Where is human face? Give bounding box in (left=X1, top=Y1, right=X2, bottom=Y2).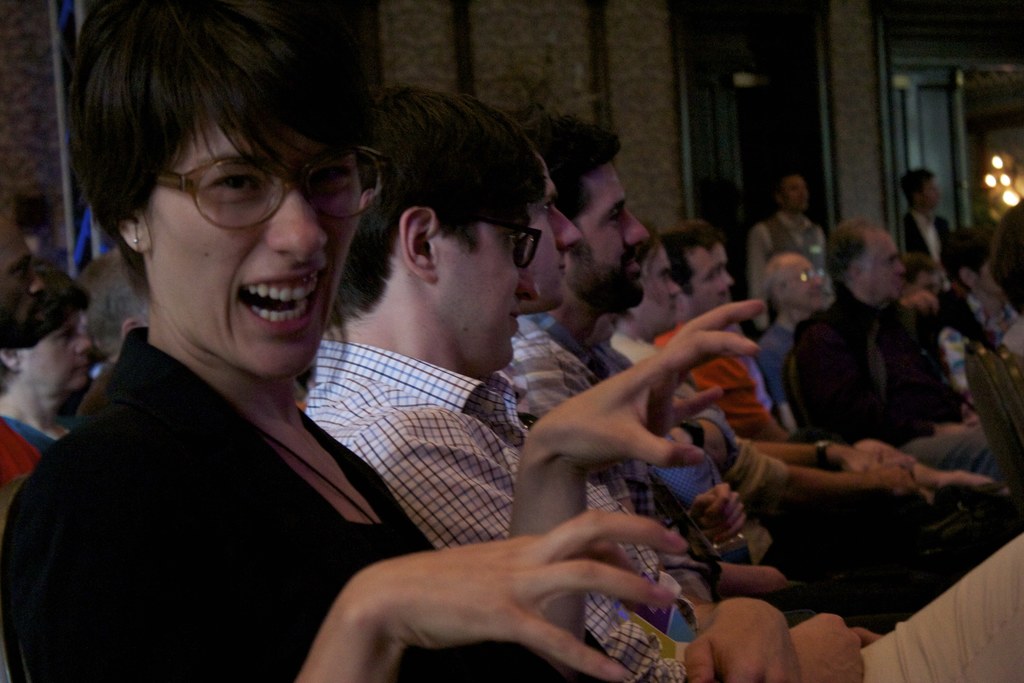
(left=695, top=247, right=728, bottom=319).
